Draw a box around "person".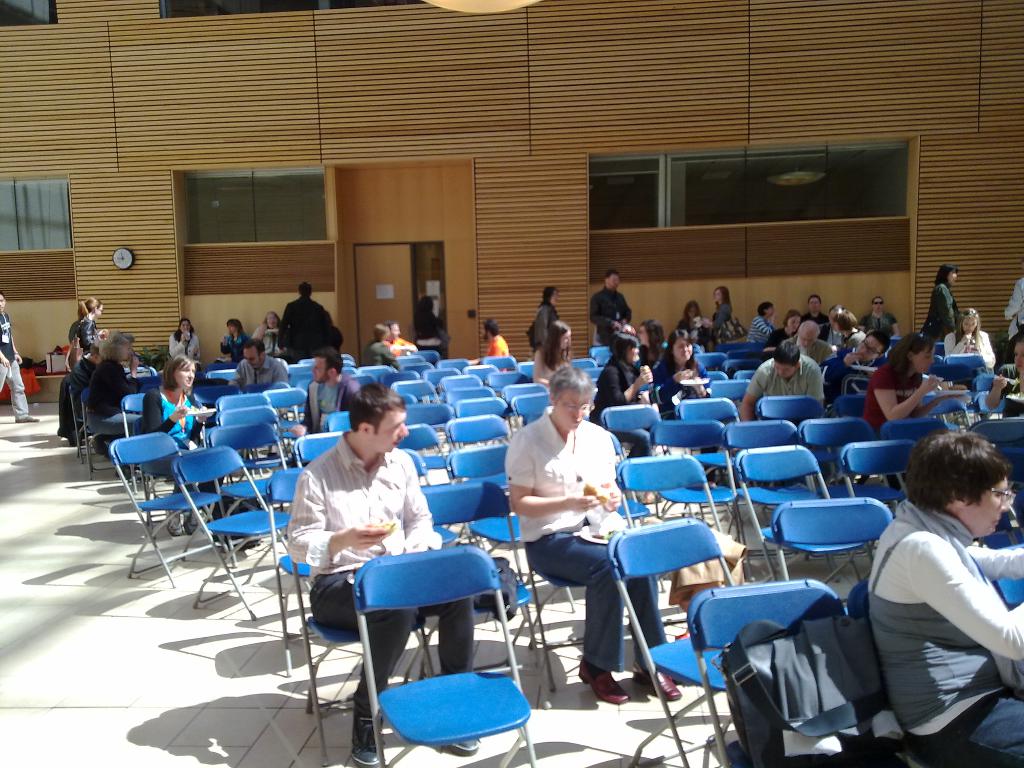
l=681, t=300, r=717, b=356.
